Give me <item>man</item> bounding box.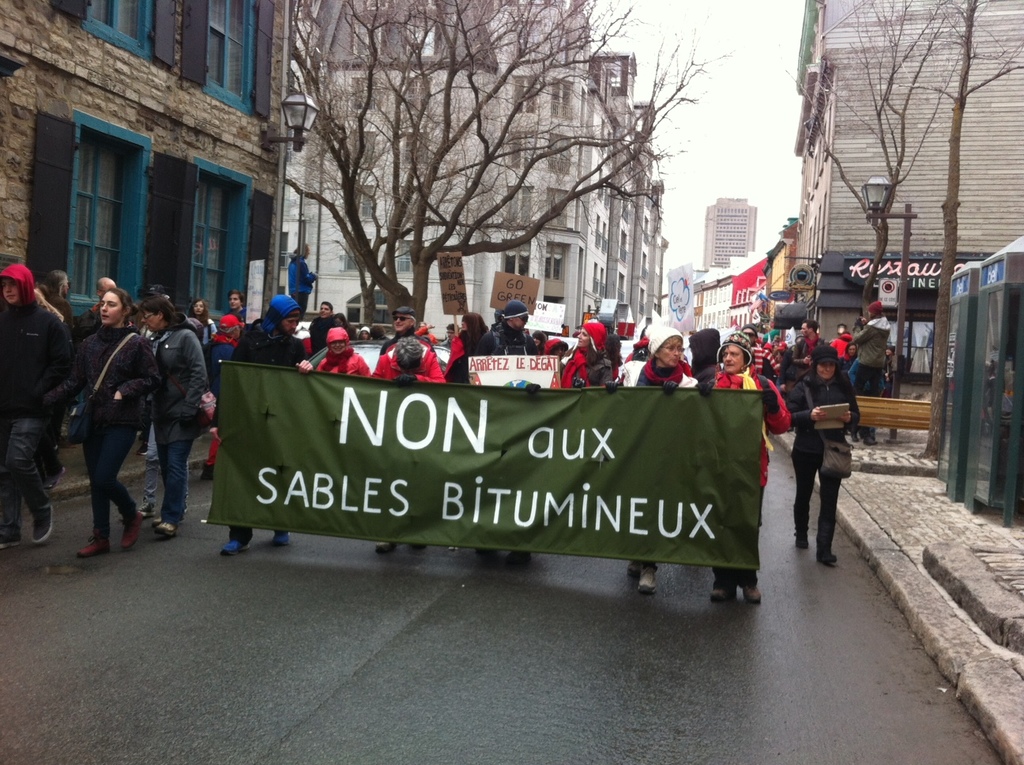
(435, 321, 459, 350).
